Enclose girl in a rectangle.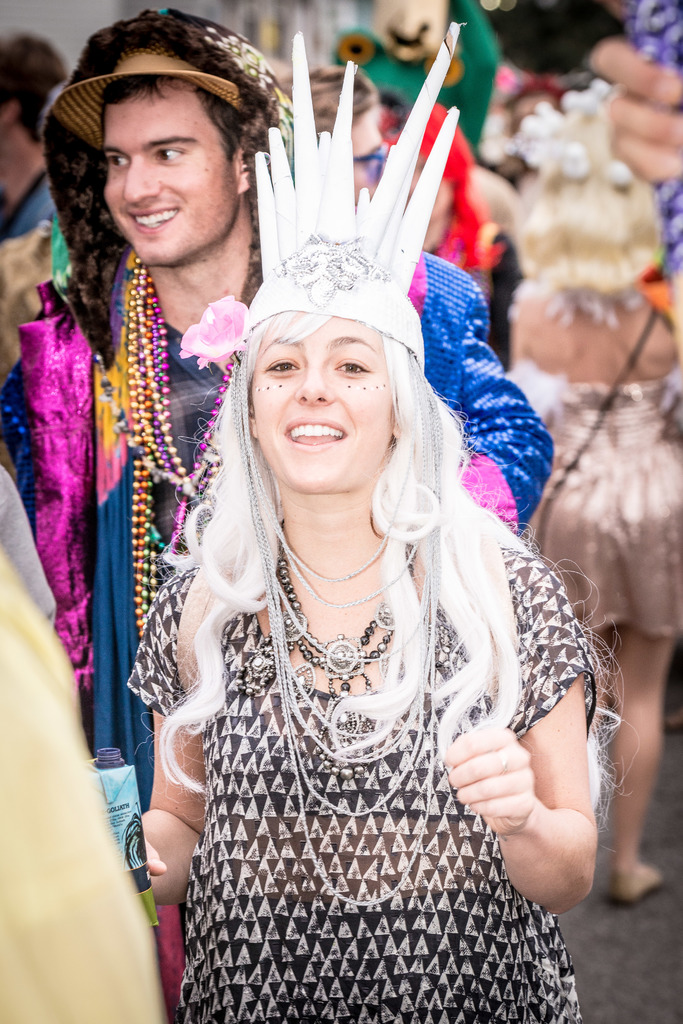
[left=126, top=20, right=629, bottom=1023].
